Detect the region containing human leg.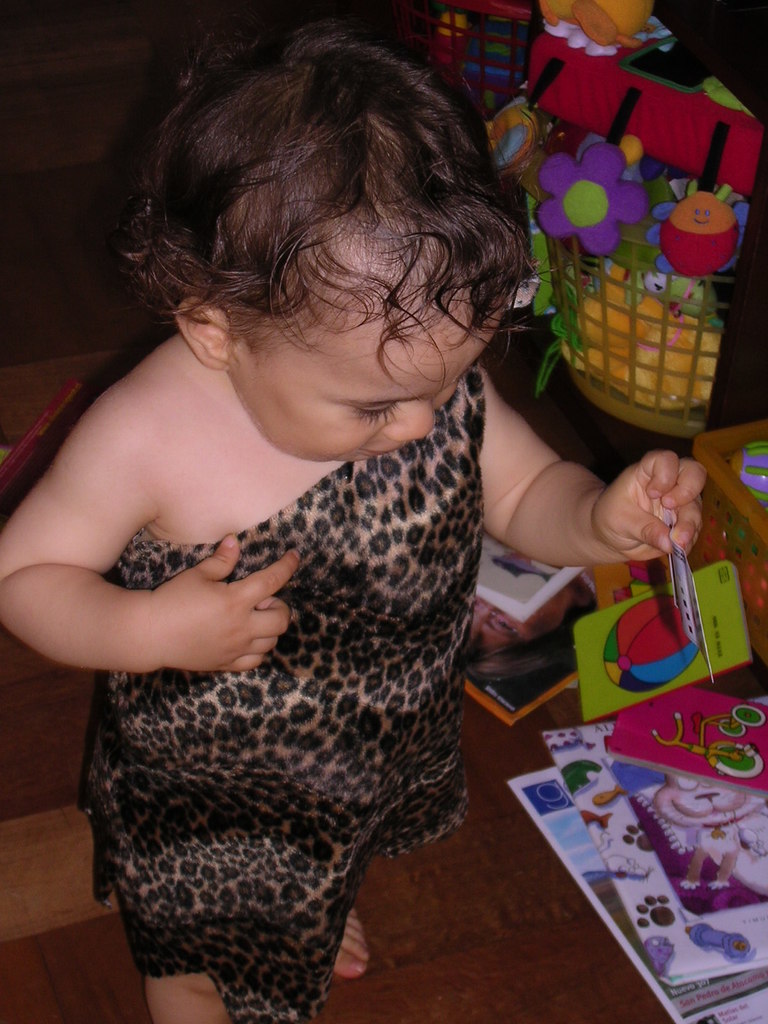
BBox(145, 968, 229, 1018).
